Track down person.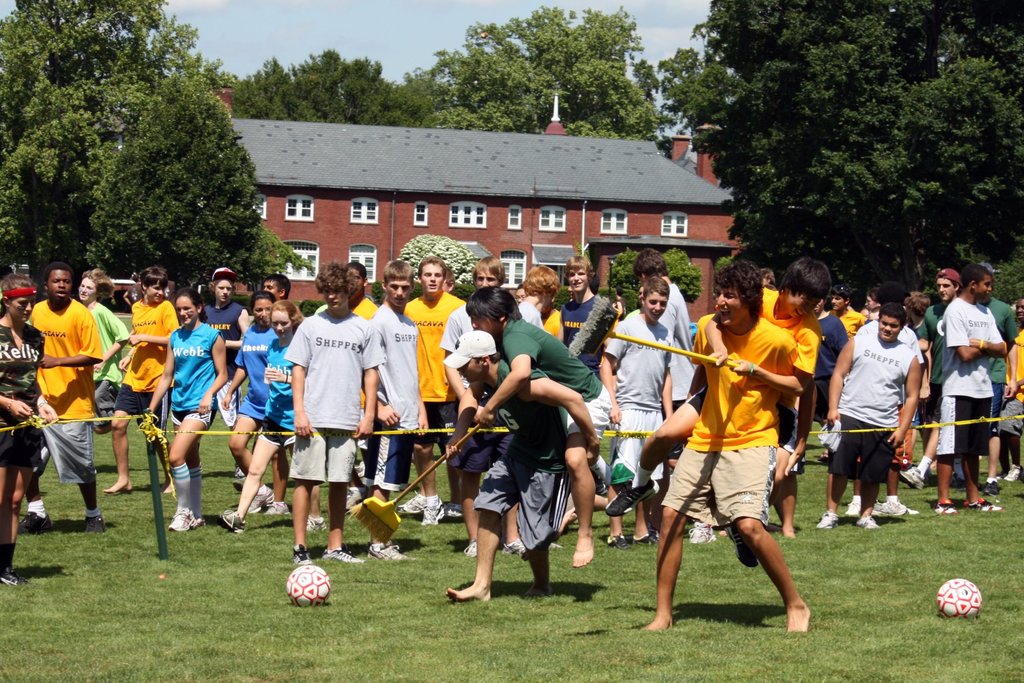
Tracked to (left=401, top=254, right=465, bottom=518).
